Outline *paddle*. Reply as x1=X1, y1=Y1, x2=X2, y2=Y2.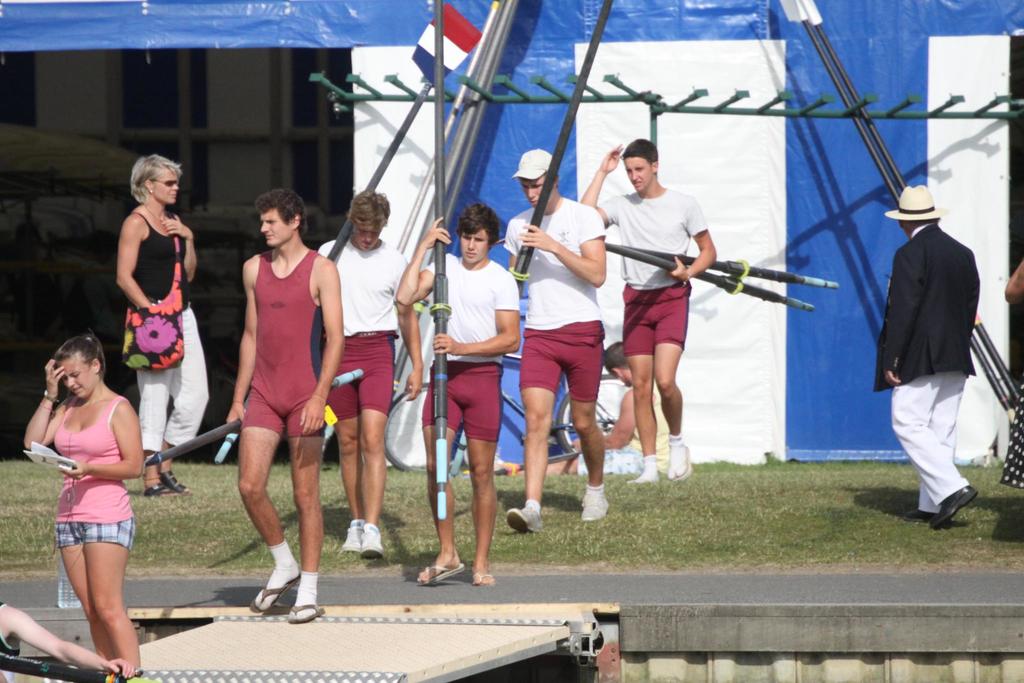
x1=330, y1=0, x2=481, y2=259.
